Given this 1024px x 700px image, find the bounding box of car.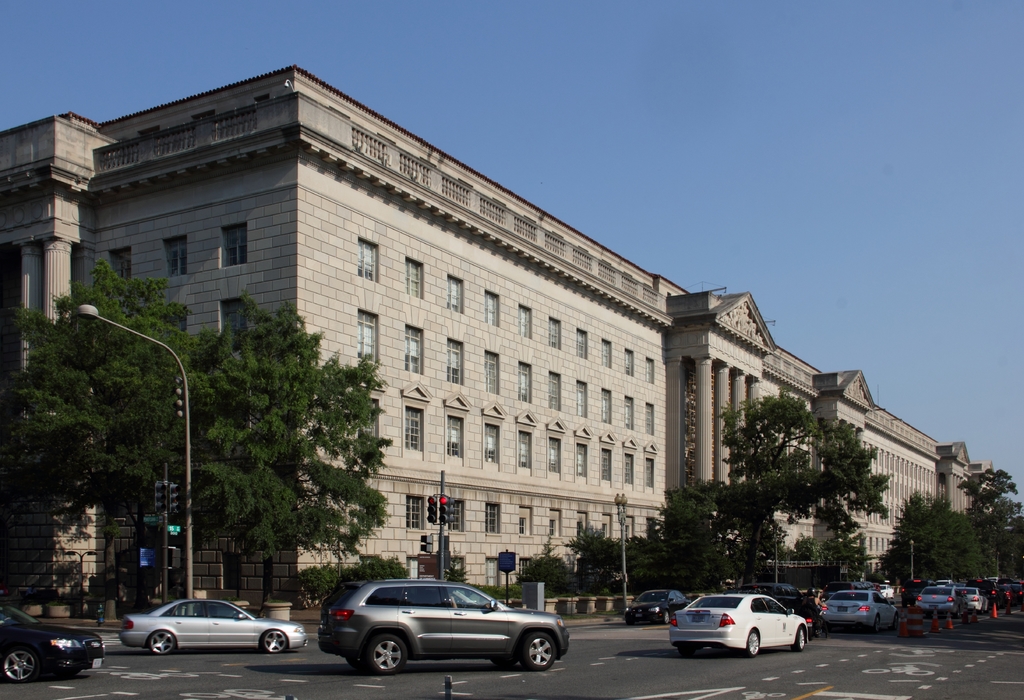
[left=667, top=587, right=793, bottom=657].
